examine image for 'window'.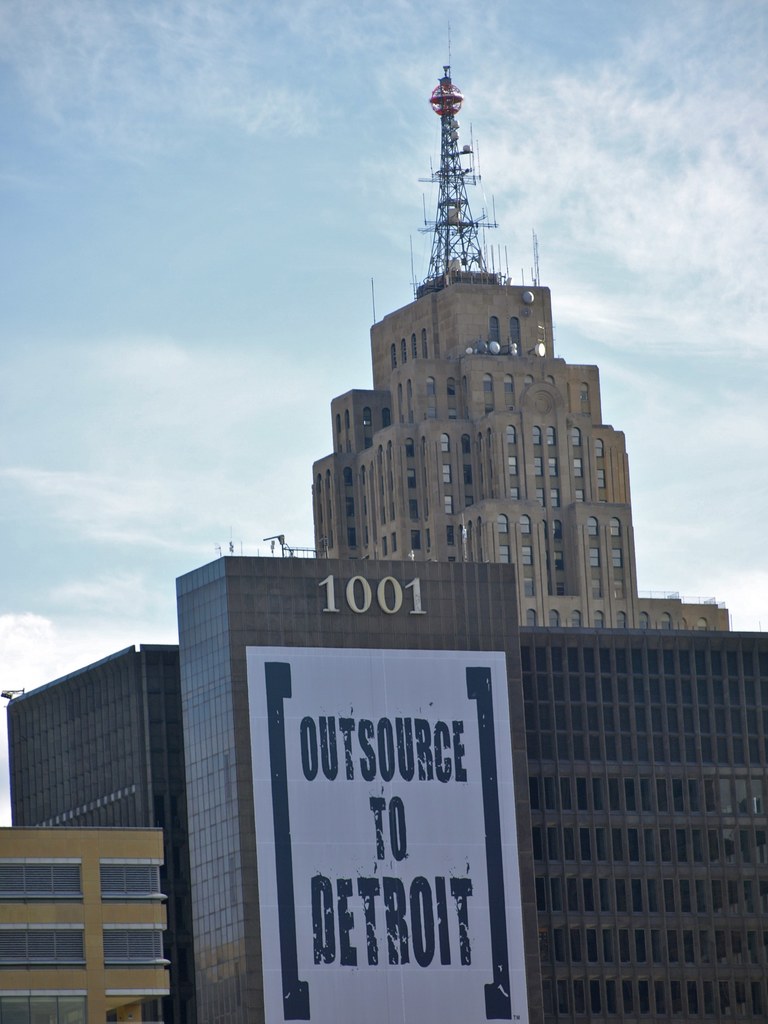
Examination result: 95,865,163,899.
